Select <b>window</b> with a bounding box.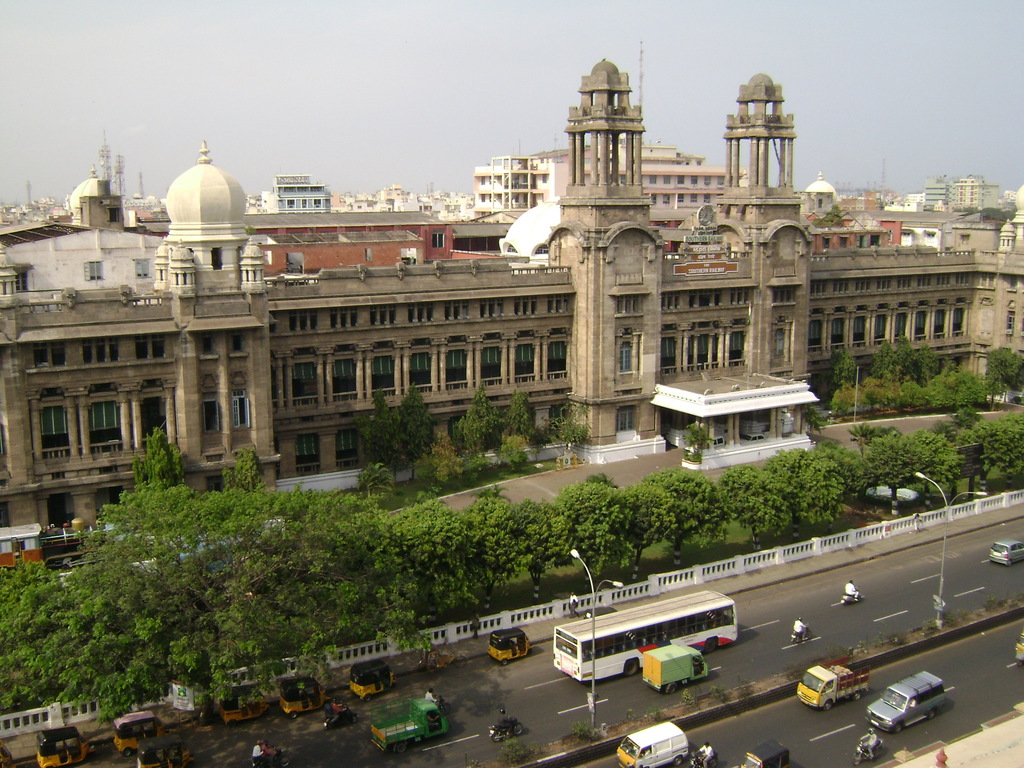
<region>550, 296, 566, 312</region>.
